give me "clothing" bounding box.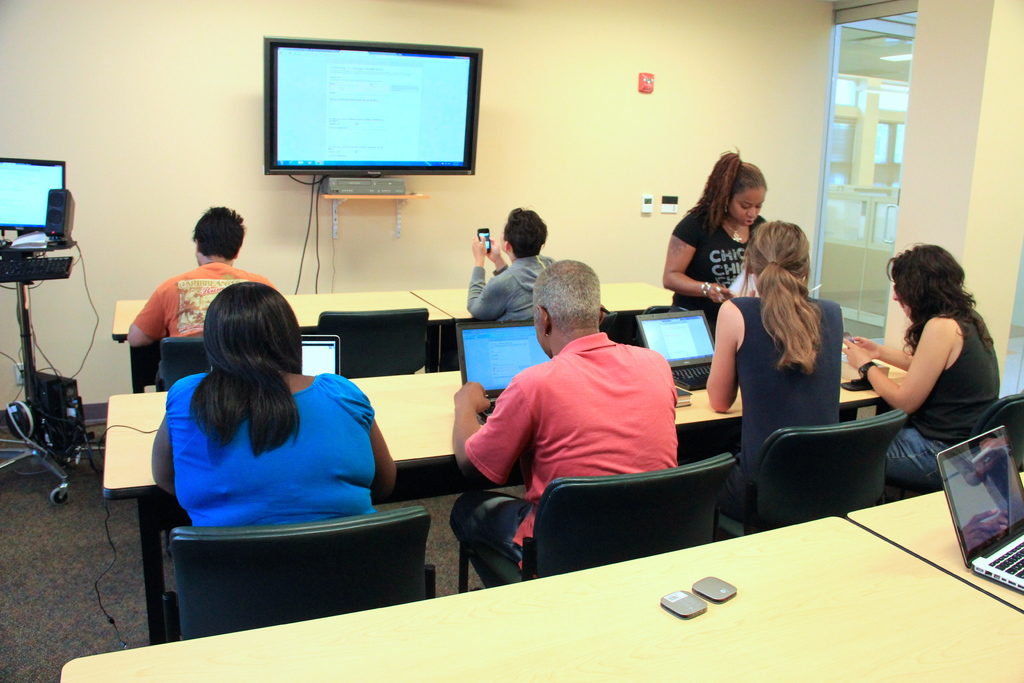
locate(127, 260, 280, 386).
